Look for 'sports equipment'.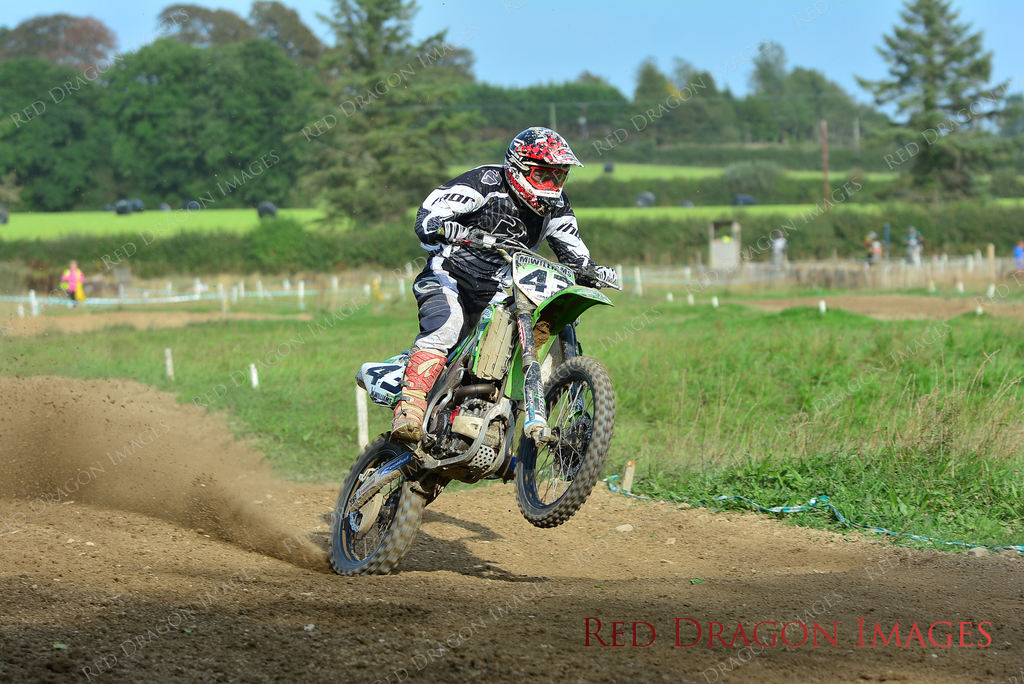
Found: 574 258 620 290.
